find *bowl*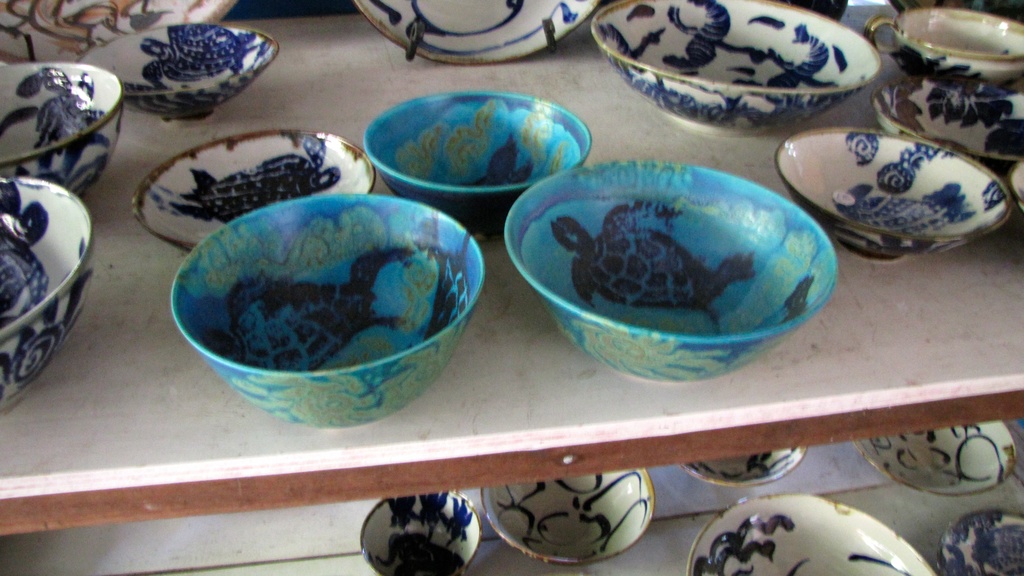
893,10,1023,84
